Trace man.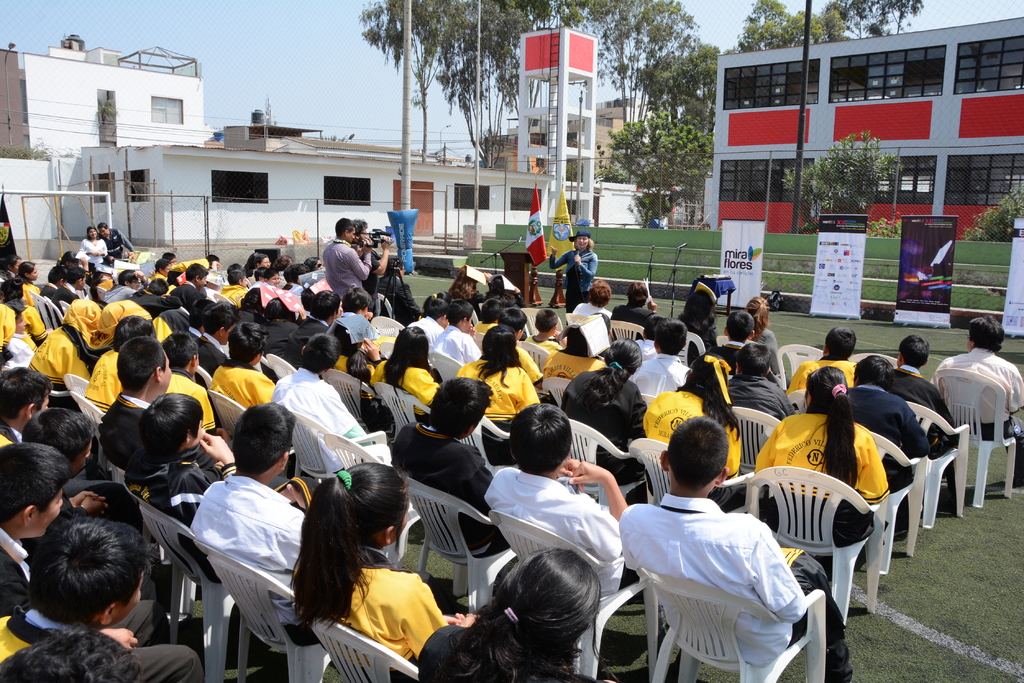
Traced to rect(929, 316, 1023, 486).
